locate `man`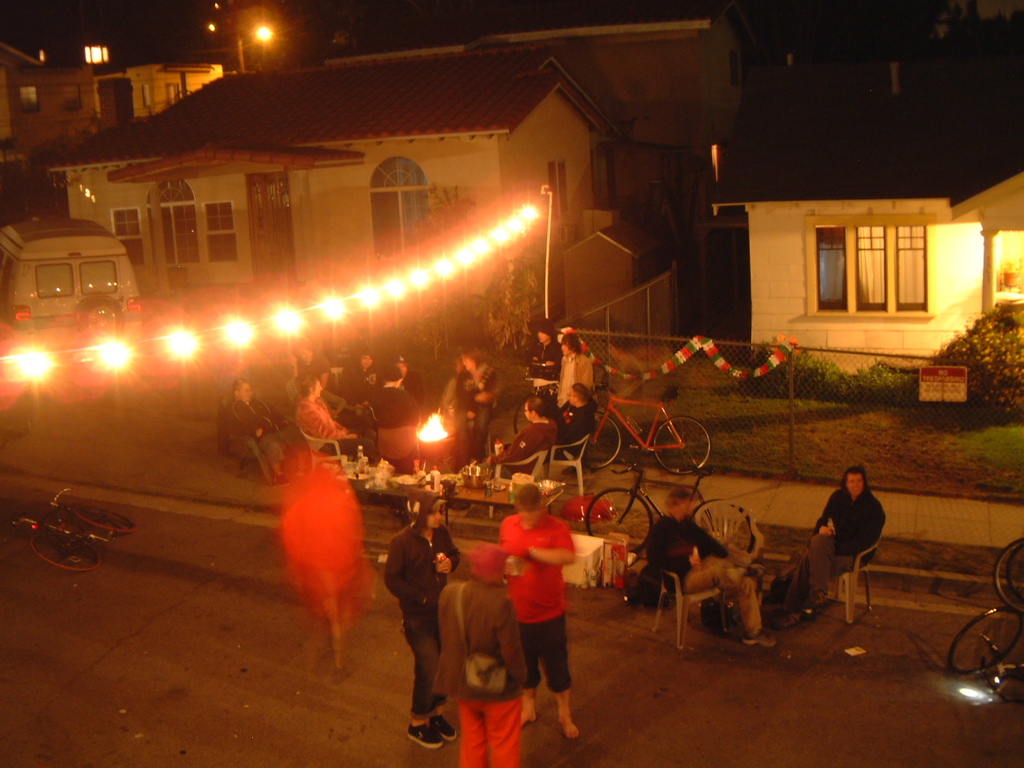
497, 482, 578, 741
